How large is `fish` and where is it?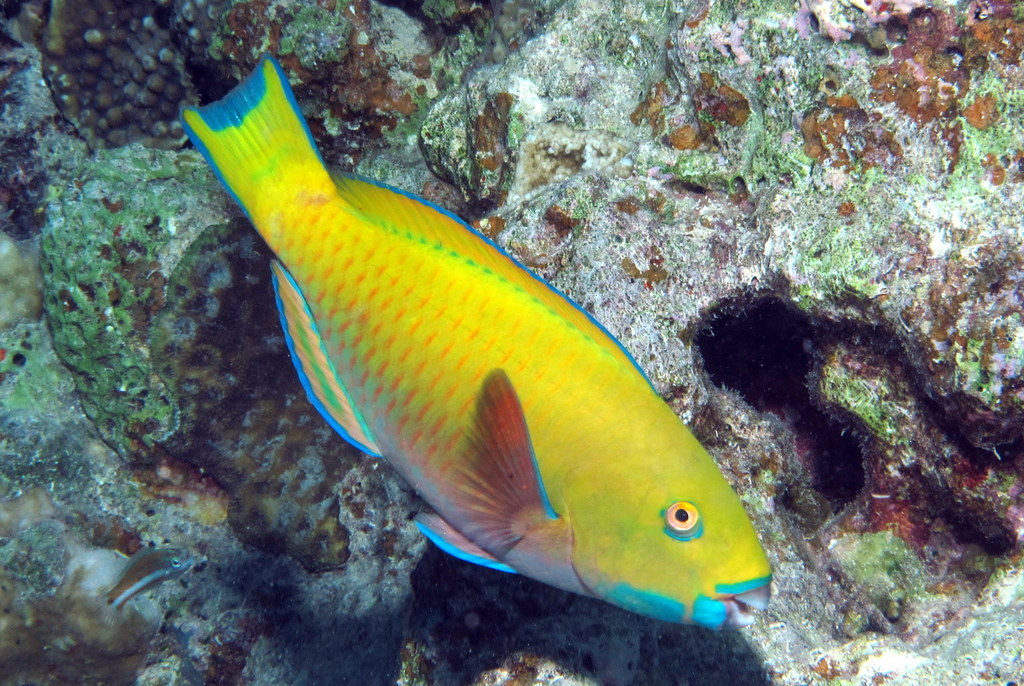
Bounding box: 184, 53, 777, 646.
